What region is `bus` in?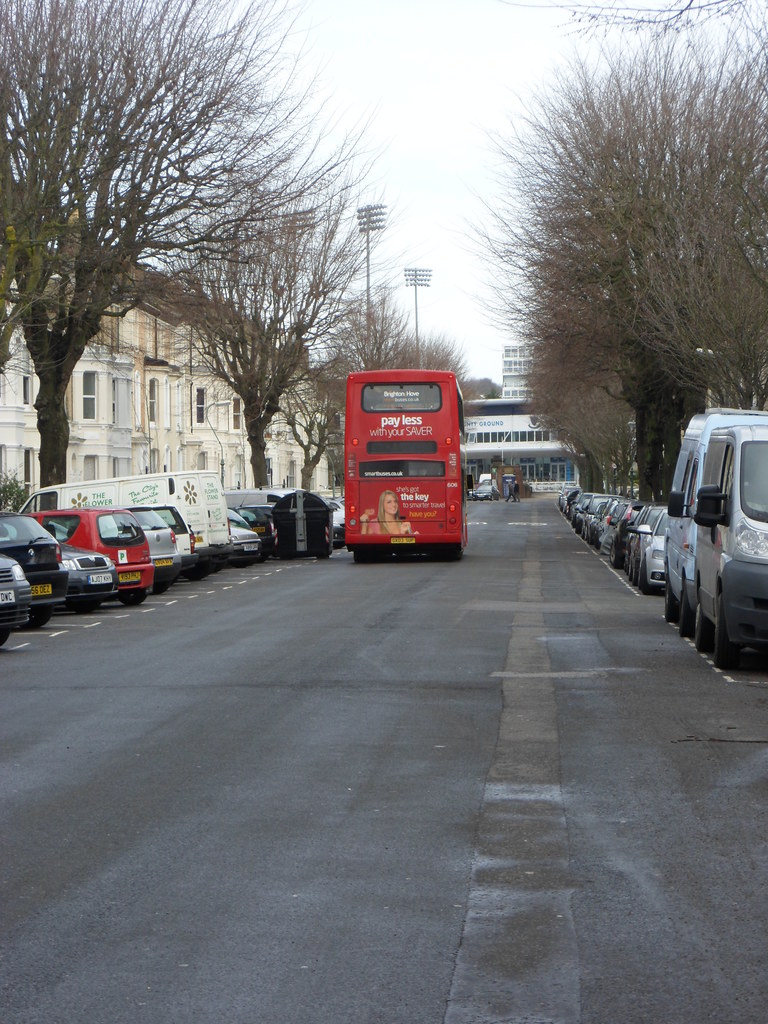
region(348, 369, 473, 566).
